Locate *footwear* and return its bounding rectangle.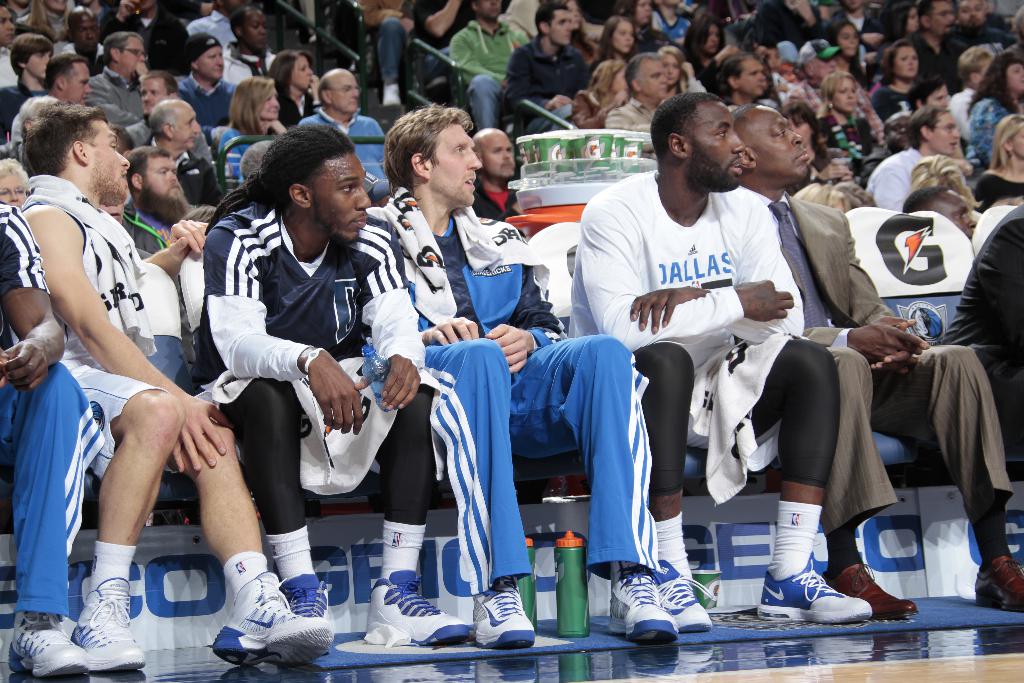
{"left": 974, "top": 554, "right": 1023, "bottom": 614}.
